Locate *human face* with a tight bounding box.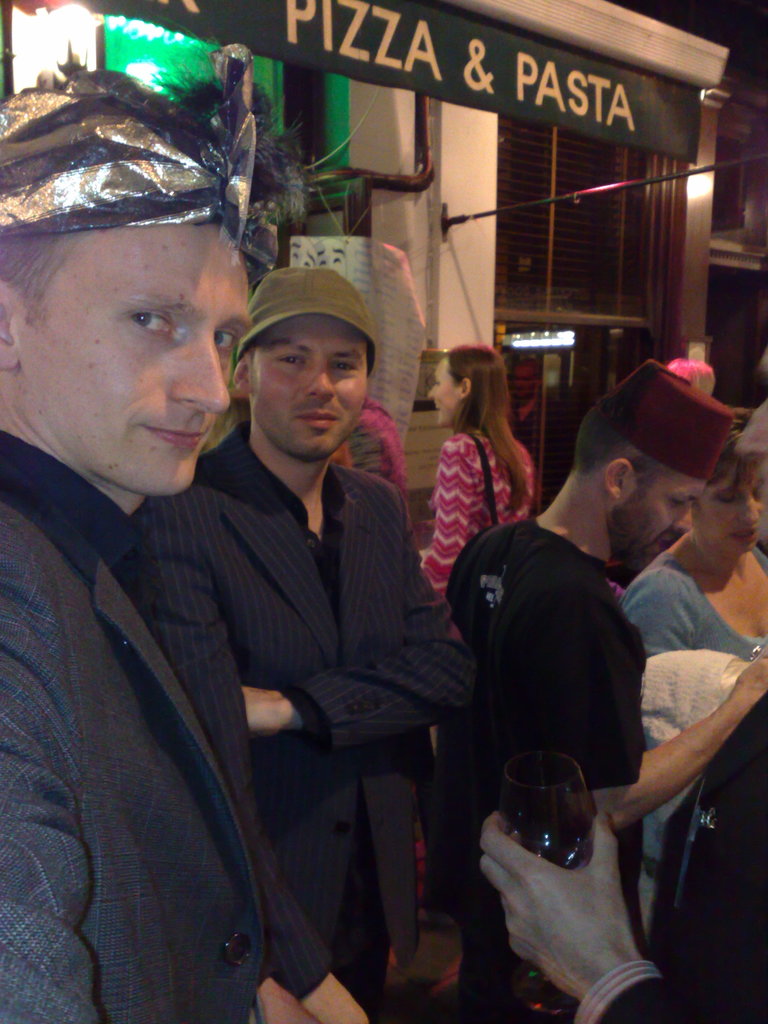
{"left": 427, "top": 352, "right": 458, "bottom": 424}.
